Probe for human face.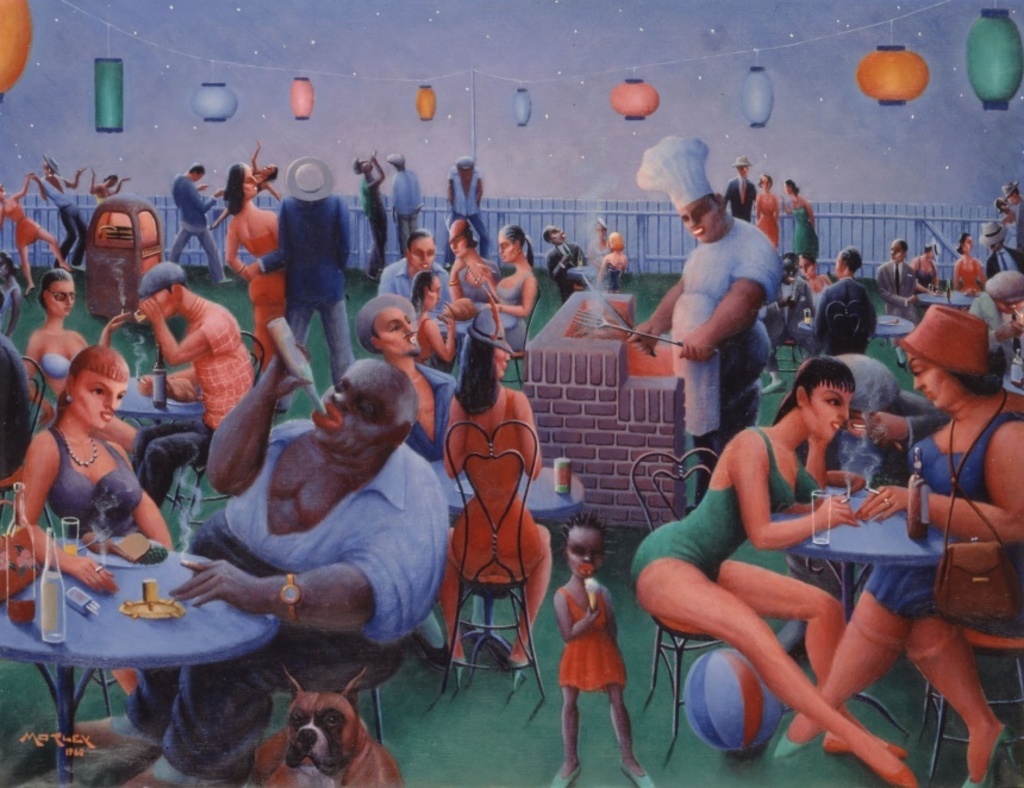
Probe result: (left=495, top=232, right=518, bottom=263).
